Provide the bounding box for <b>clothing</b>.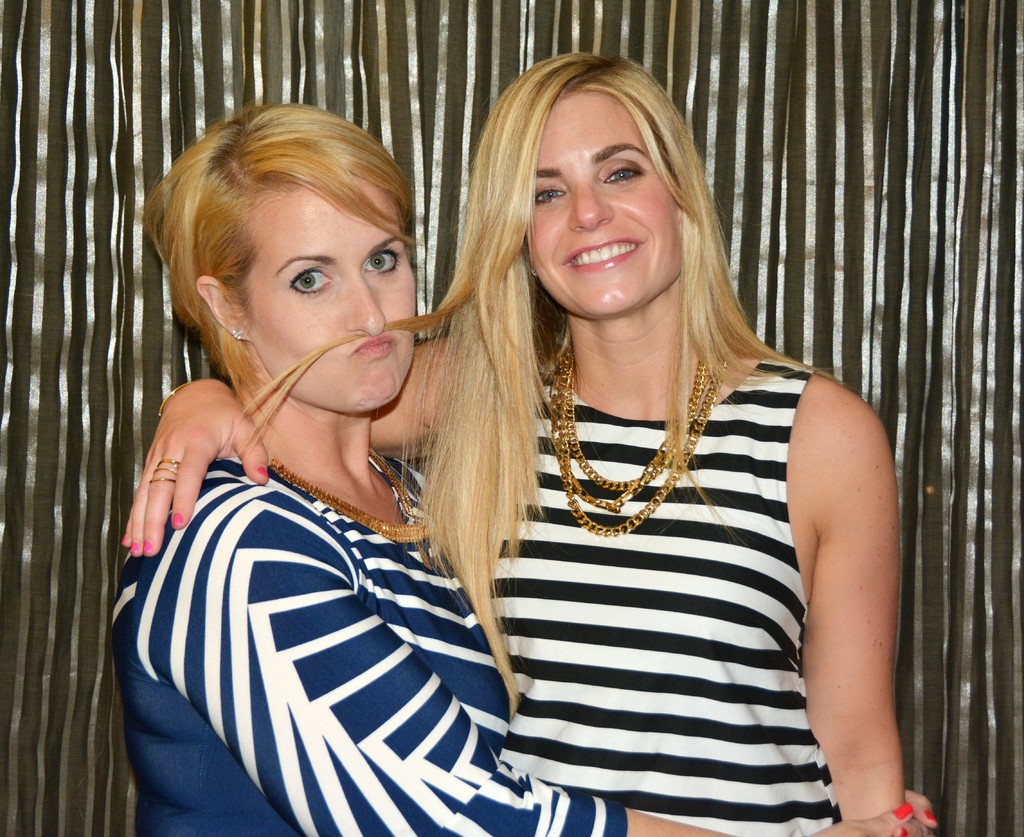
483,361,844,836.
